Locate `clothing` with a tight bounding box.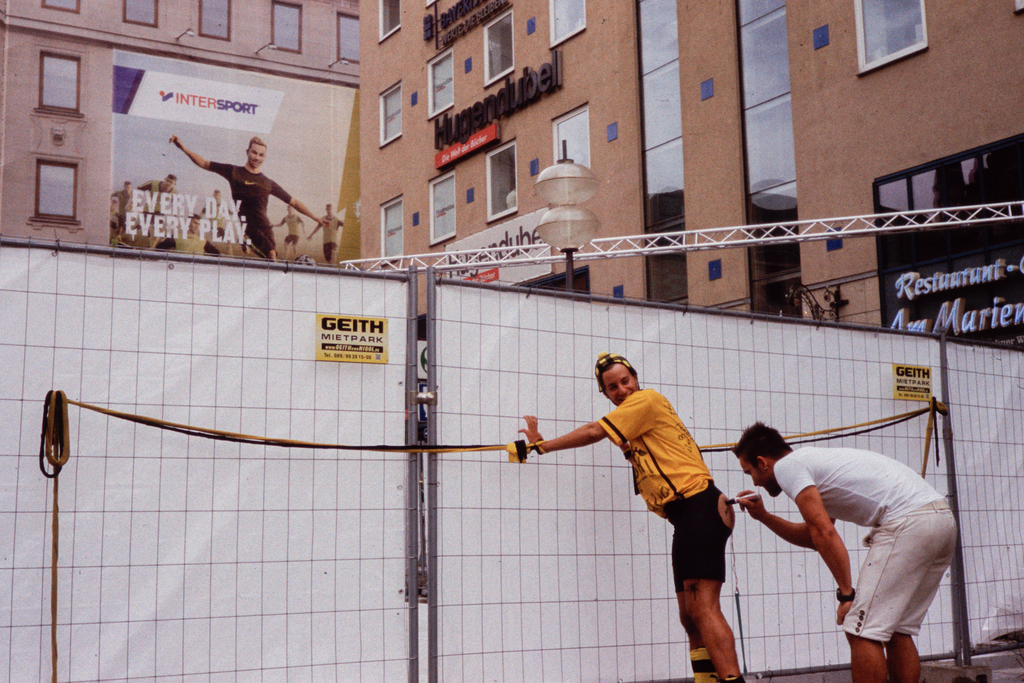
l=596, t=387, r=733, b=582.
